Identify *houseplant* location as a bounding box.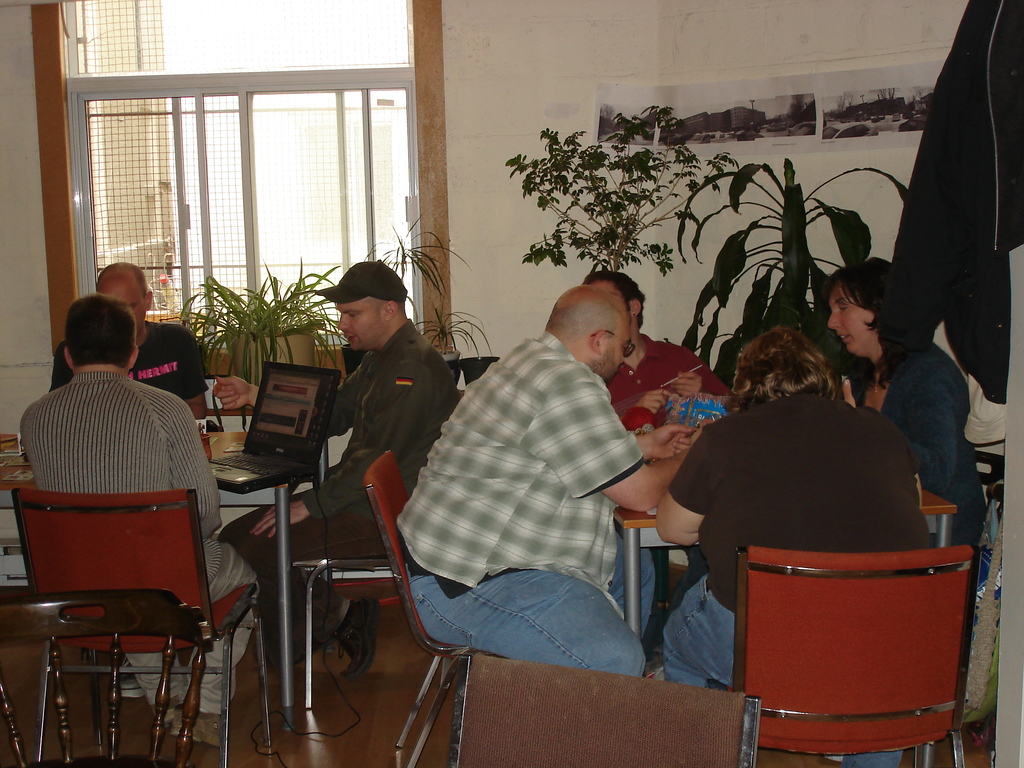
l=420, t=305, r=494, b=380.
